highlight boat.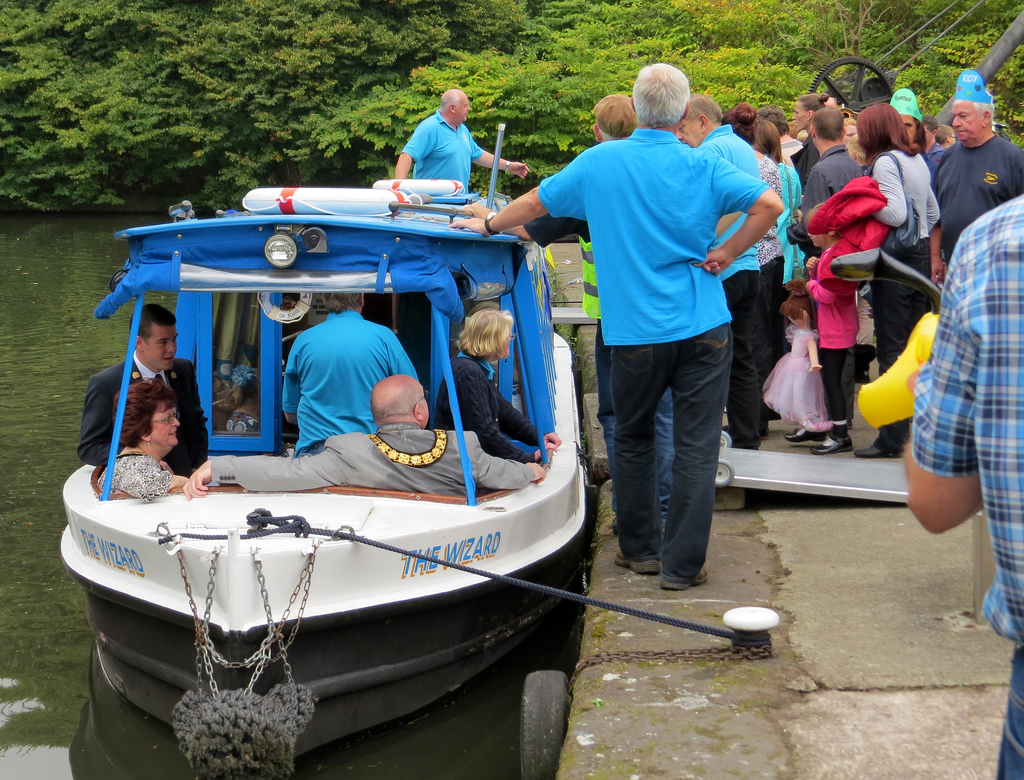
Highlighted region: (left=72, top=144, right=611, bottom=767).
